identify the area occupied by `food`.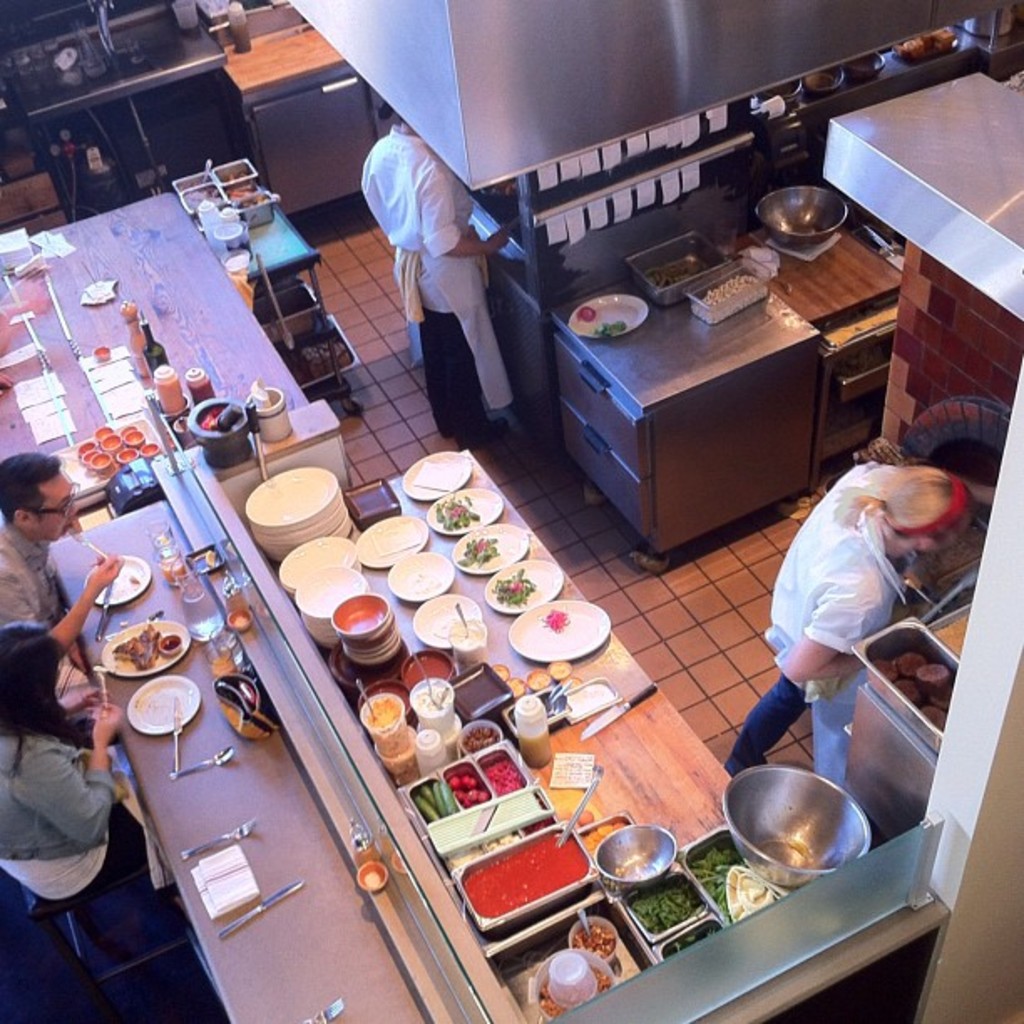
Area: <bbox>427, 490, 485, 535</bbox>.
